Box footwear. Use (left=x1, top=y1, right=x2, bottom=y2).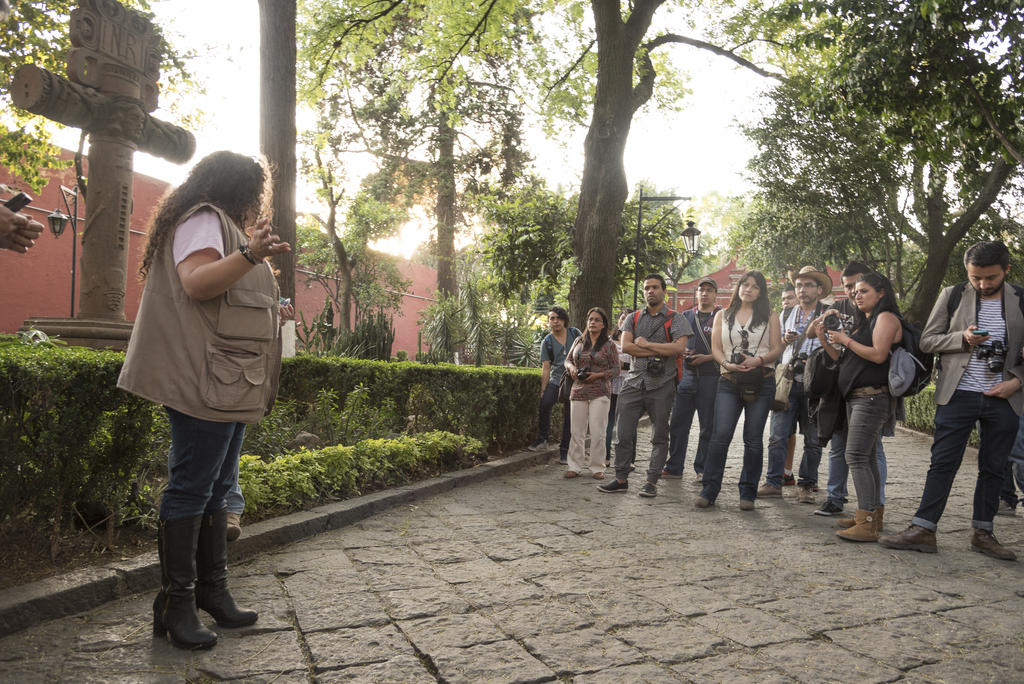
(left=836, top=506, right=881, bottom=548).
